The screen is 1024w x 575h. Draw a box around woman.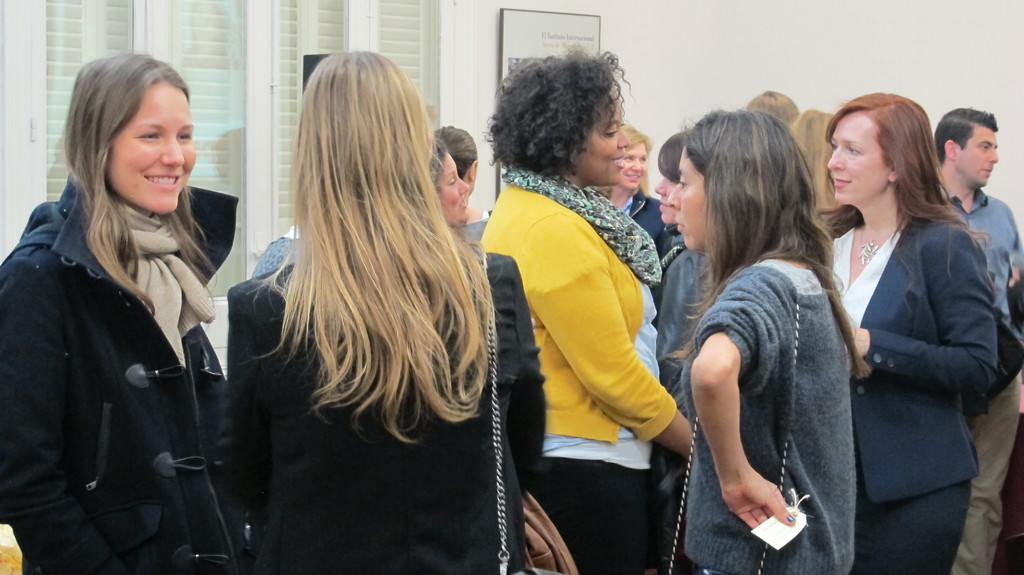
(left=802, top=87, right=996, bottom=574).
